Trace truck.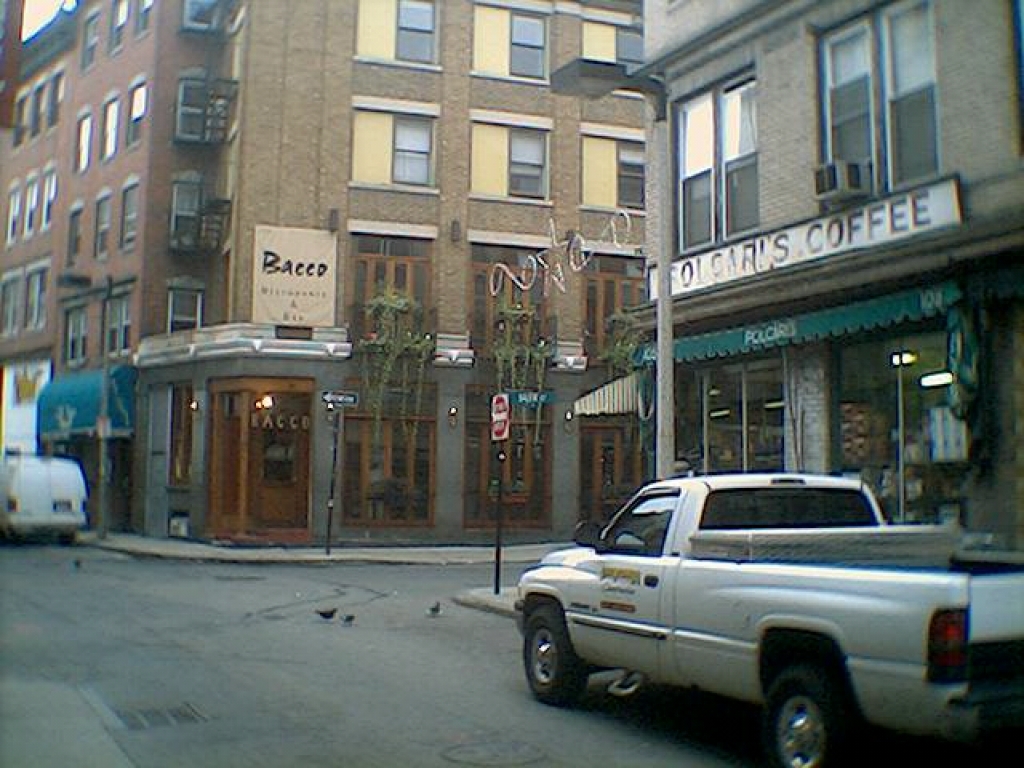
Traced to (x1=1, y1=443, x2=95, y2=545).
